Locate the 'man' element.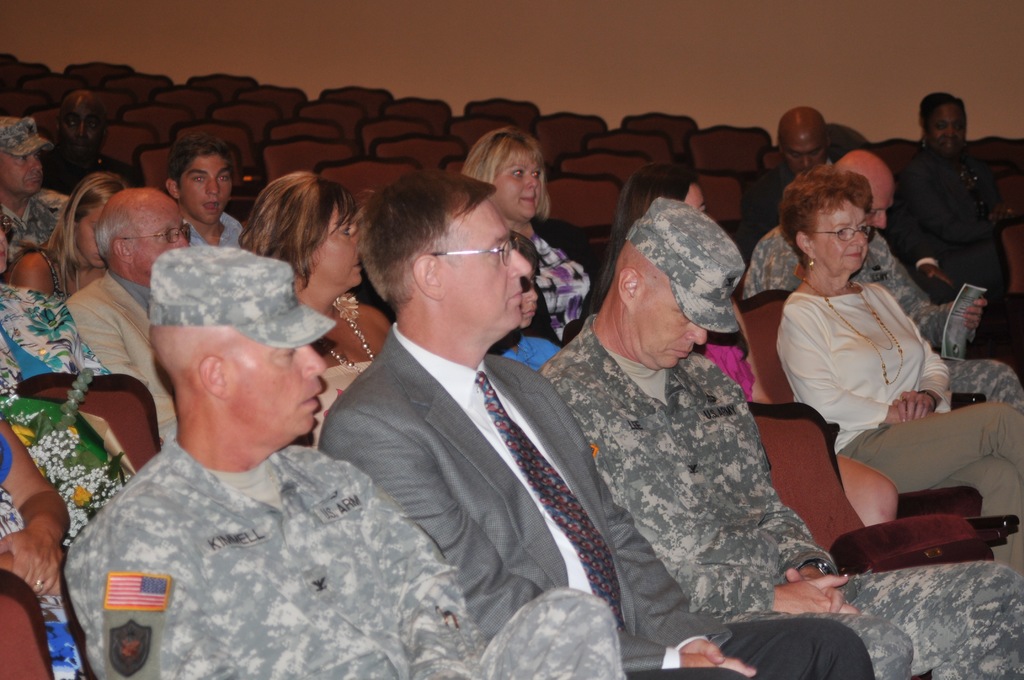
Element bbox: (166,134,248,245).
